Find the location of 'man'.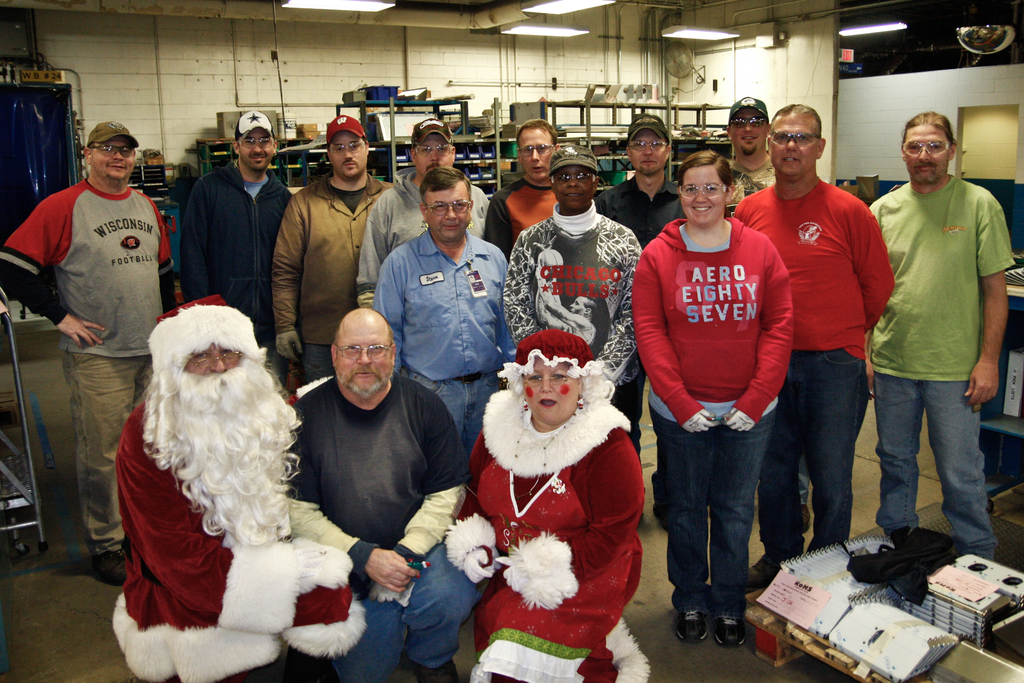
Location: crop(481, 119, 561, 258).
